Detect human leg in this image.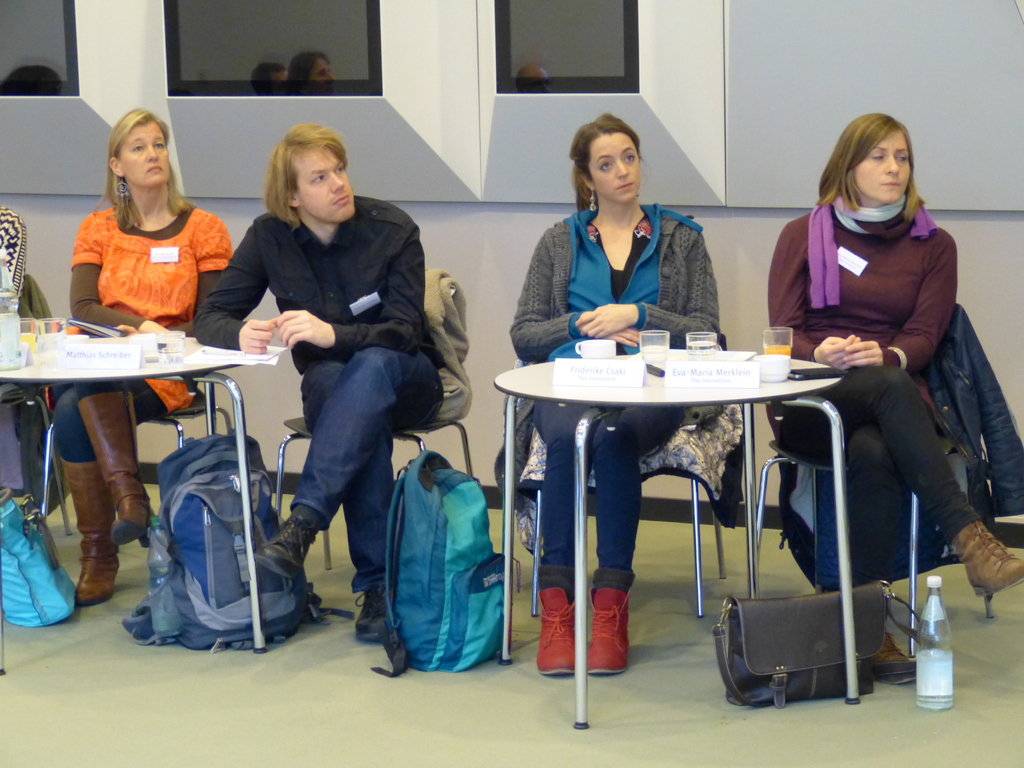
Detection: 532/396/577/674.
